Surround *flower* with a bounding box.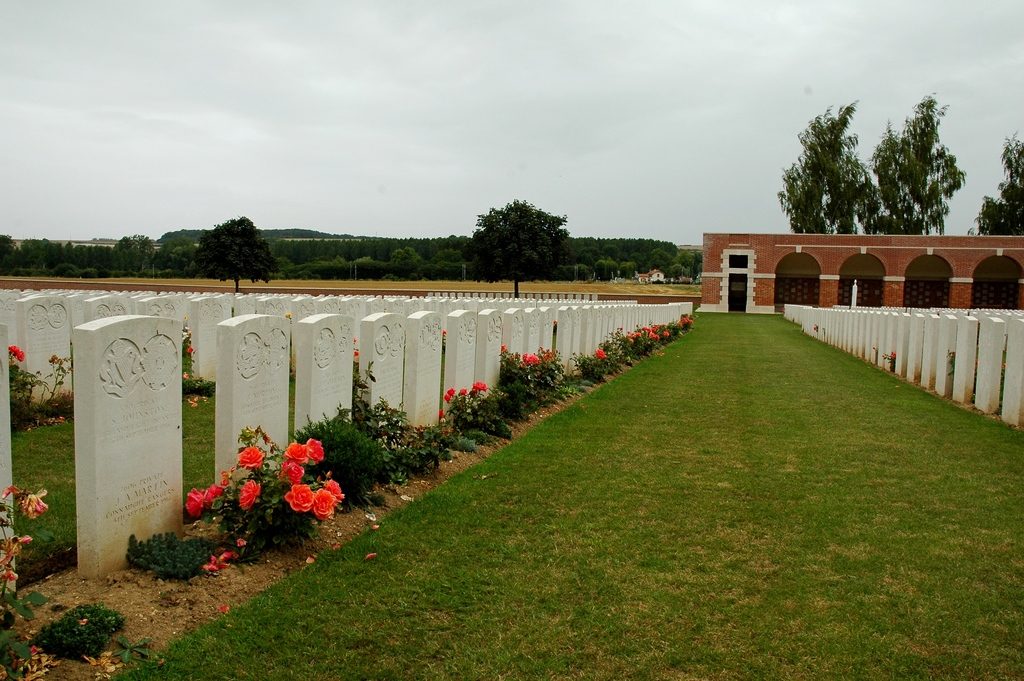
184, 344, 195, 357.
